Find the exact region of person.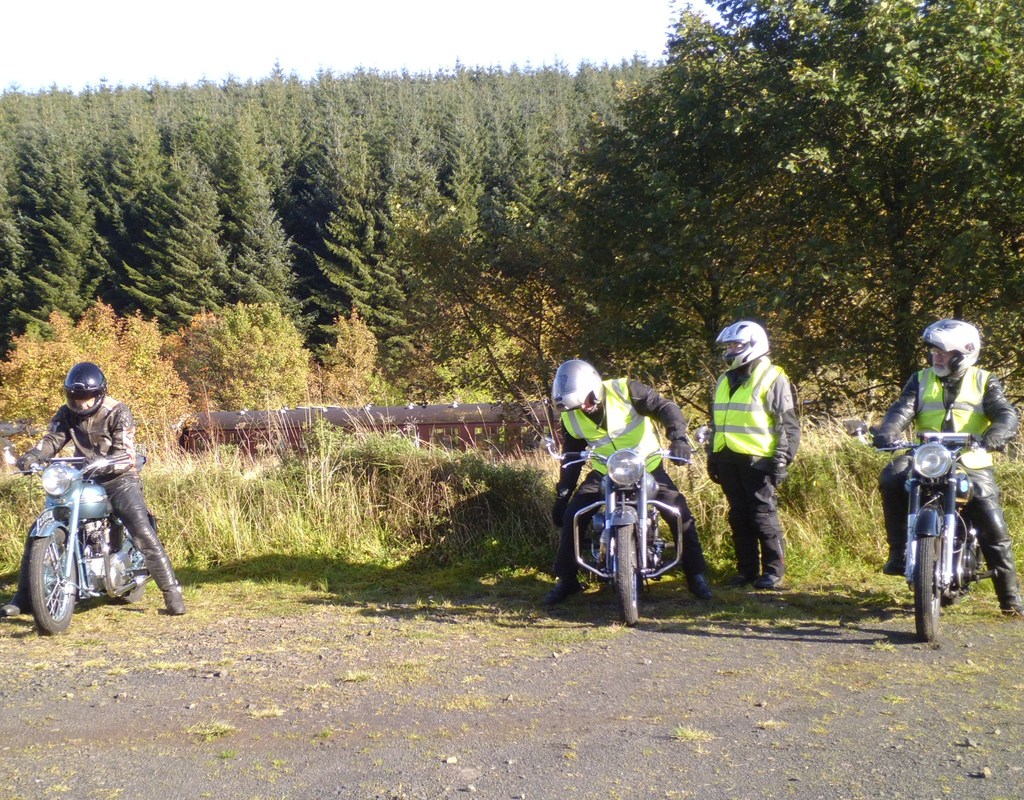
Exact region: locate(1, 361, 183, 614).
